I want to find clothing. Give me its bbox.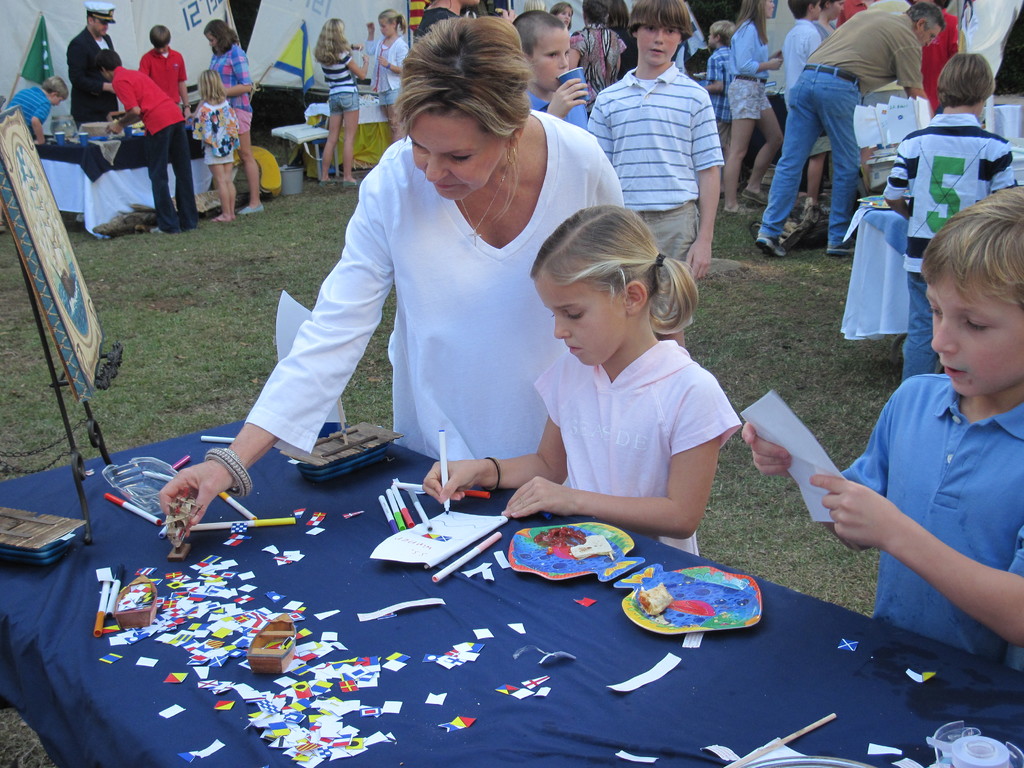
region(206, 41, 252, 136).
